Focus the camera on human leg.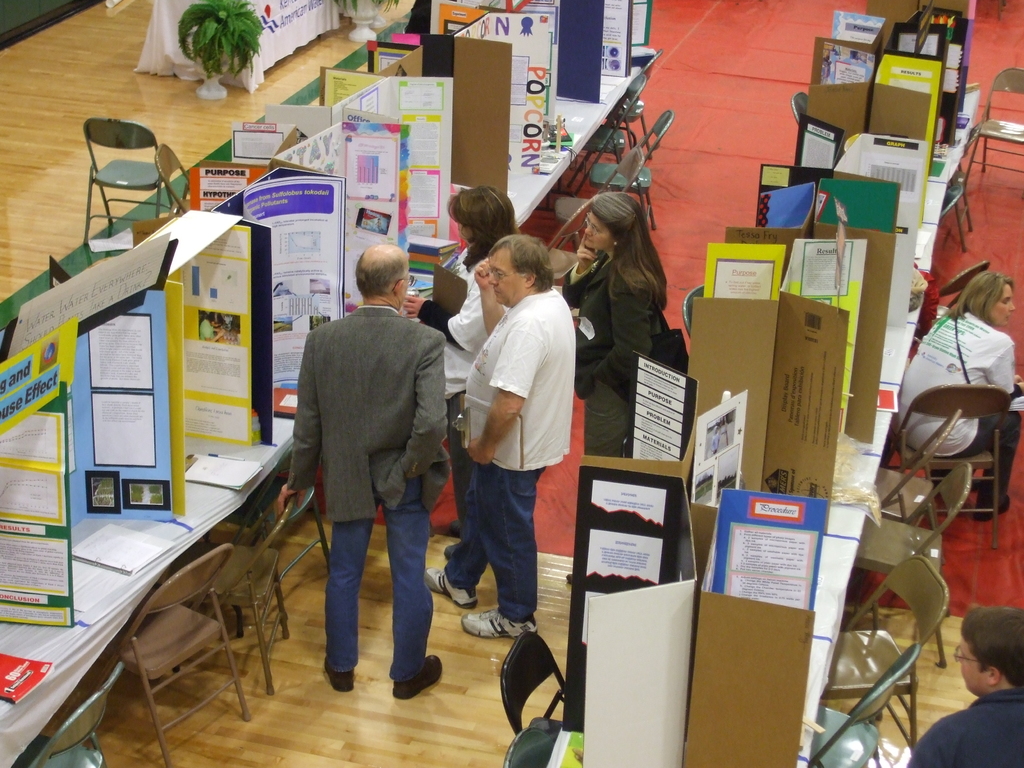
Focus region: left=944, top=406, right=1023, bottom=522.
